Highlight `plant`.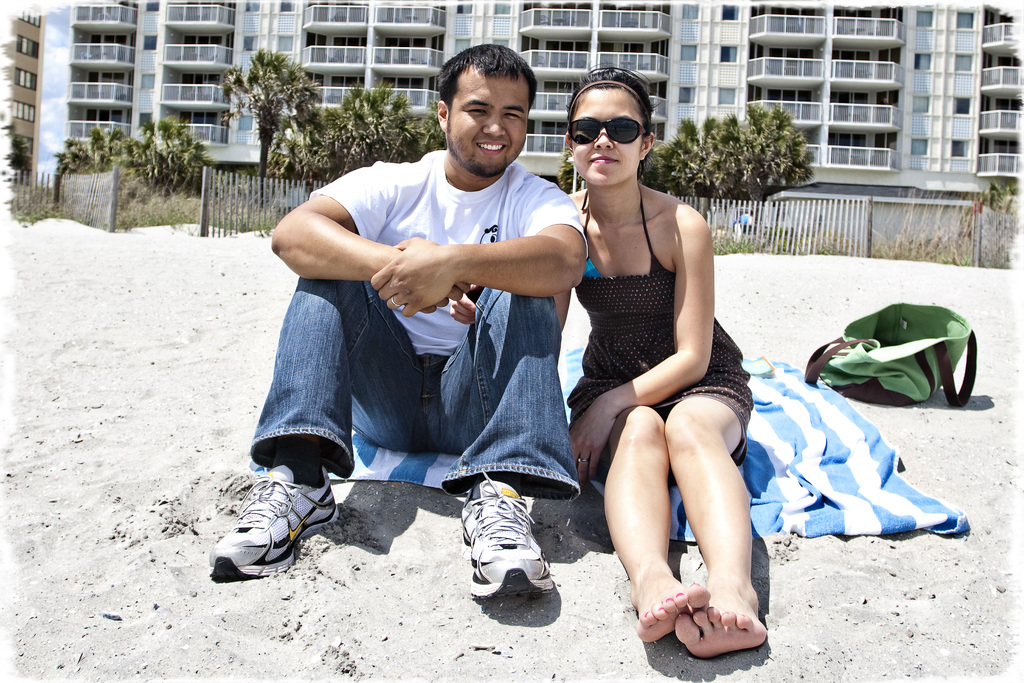
Highlighted region: rect(353, 74, 404, 155).
